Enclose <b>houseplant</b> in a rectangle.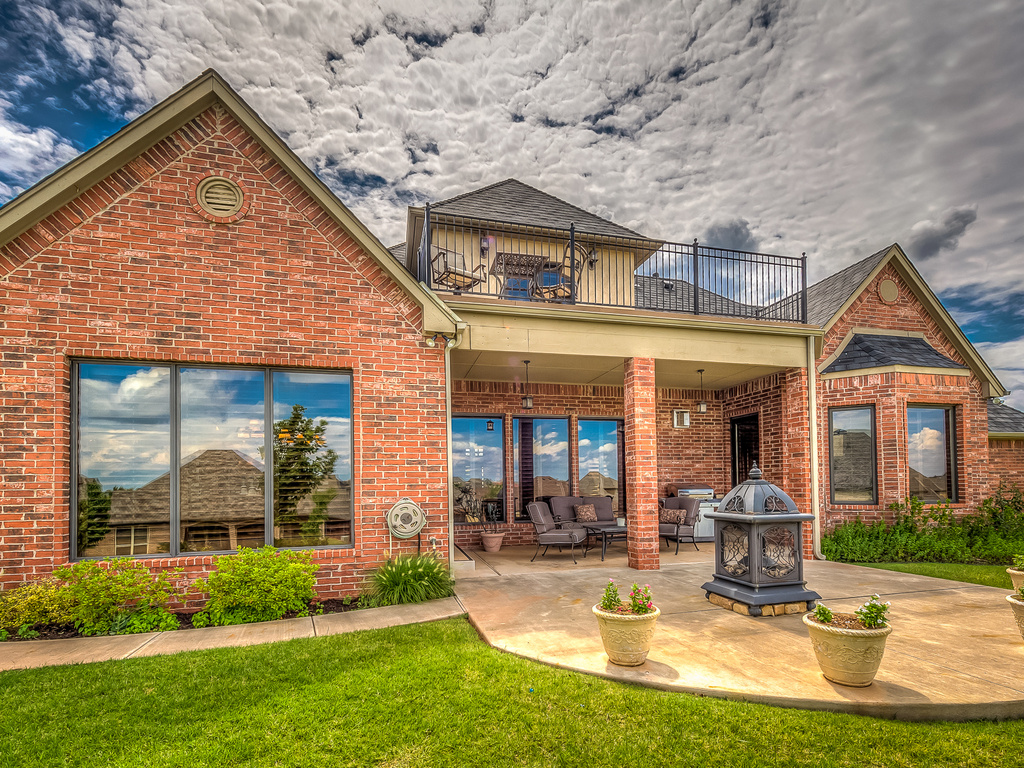
<region>1001, 550, 1023, 586</region>.
